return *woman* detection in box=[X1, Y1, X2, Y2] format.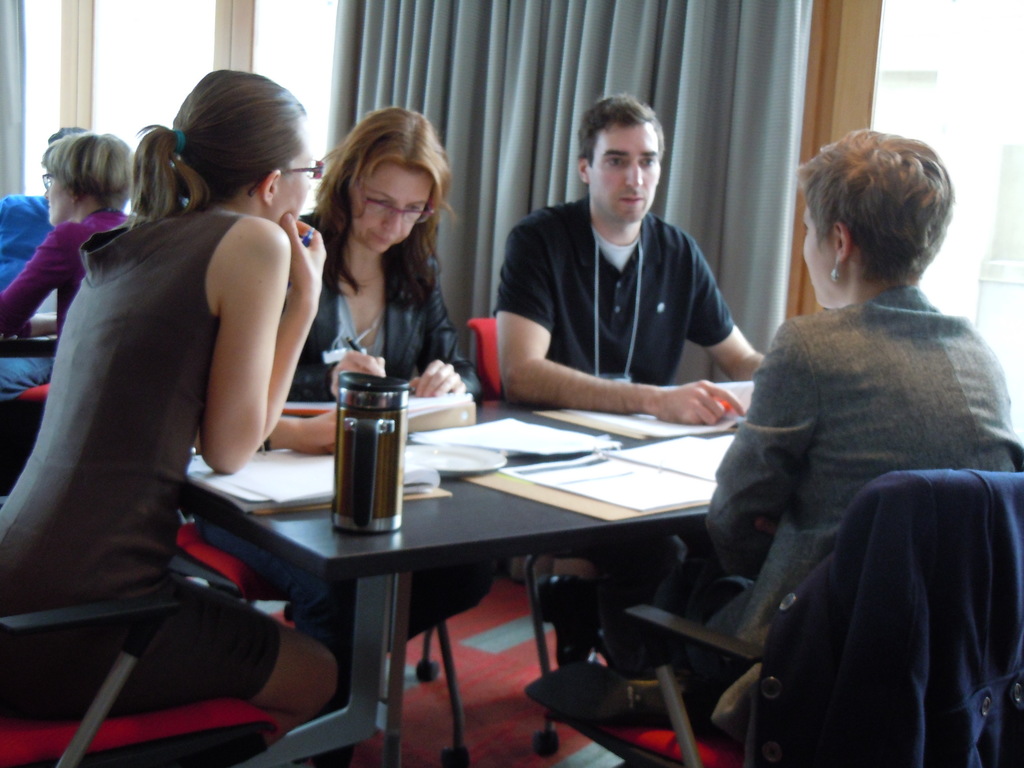
box=[250, 107, 505, 767].
